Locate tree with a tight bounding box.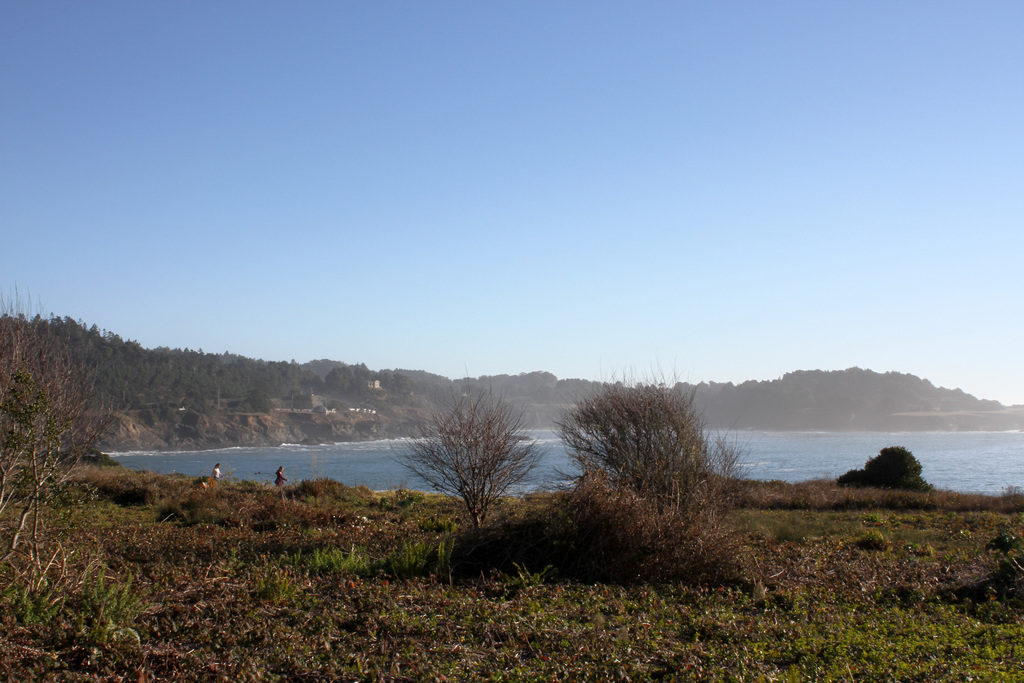
pyautogui.locateOnScreen(0, 308, 115, 581).
